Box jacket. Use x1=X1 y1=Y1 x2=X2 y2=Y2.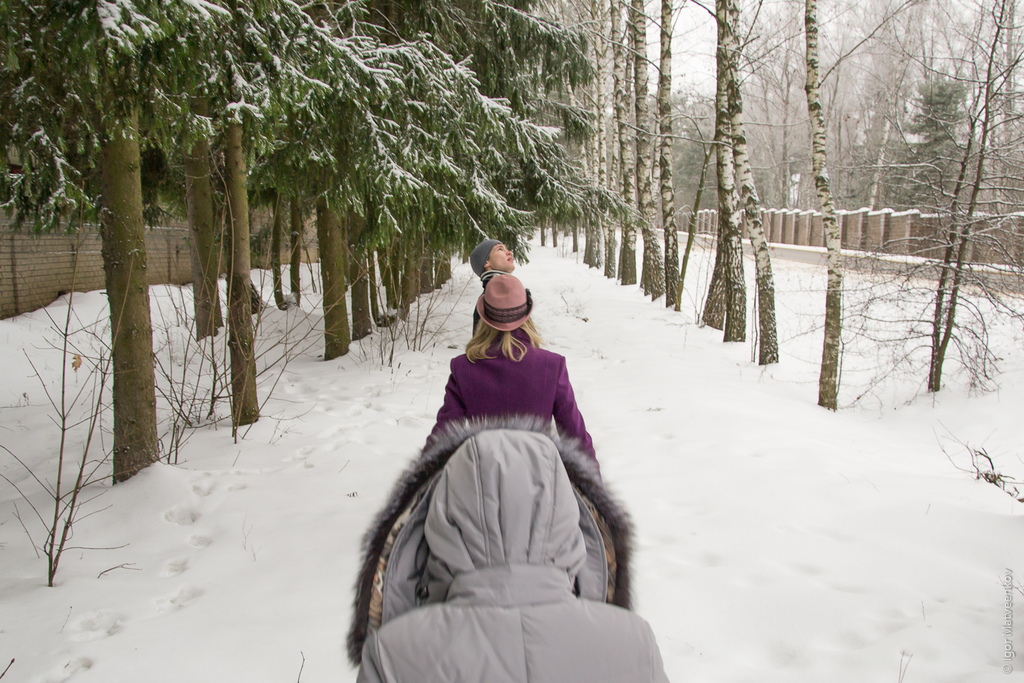
x1=335 y1=411 x2=669 y2=682.
